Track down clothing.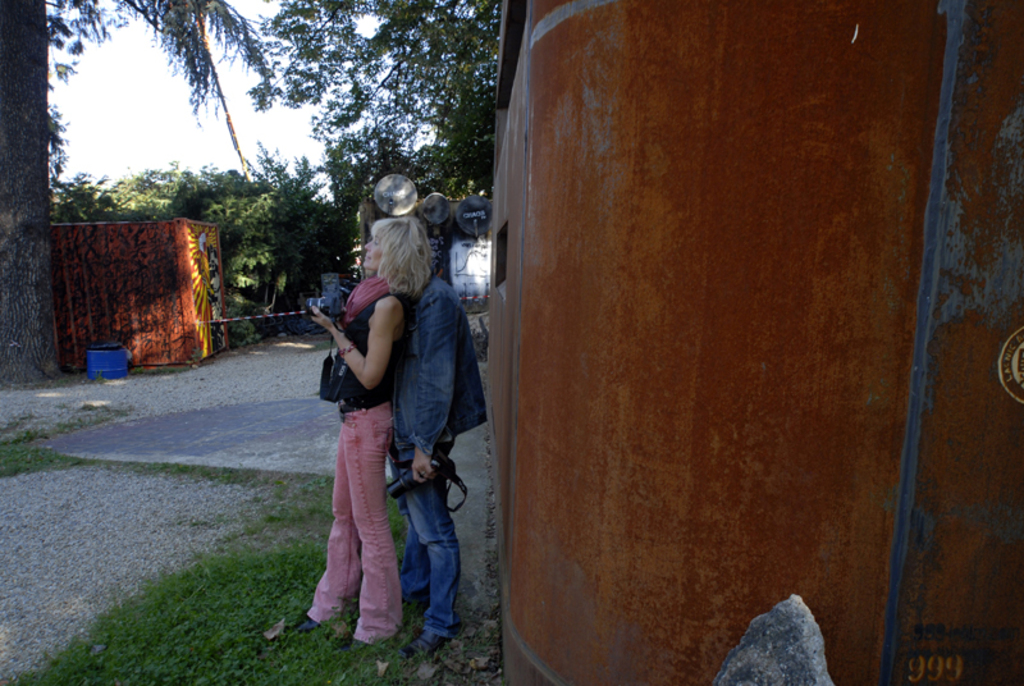
Tracked to [333,278,415,419].
